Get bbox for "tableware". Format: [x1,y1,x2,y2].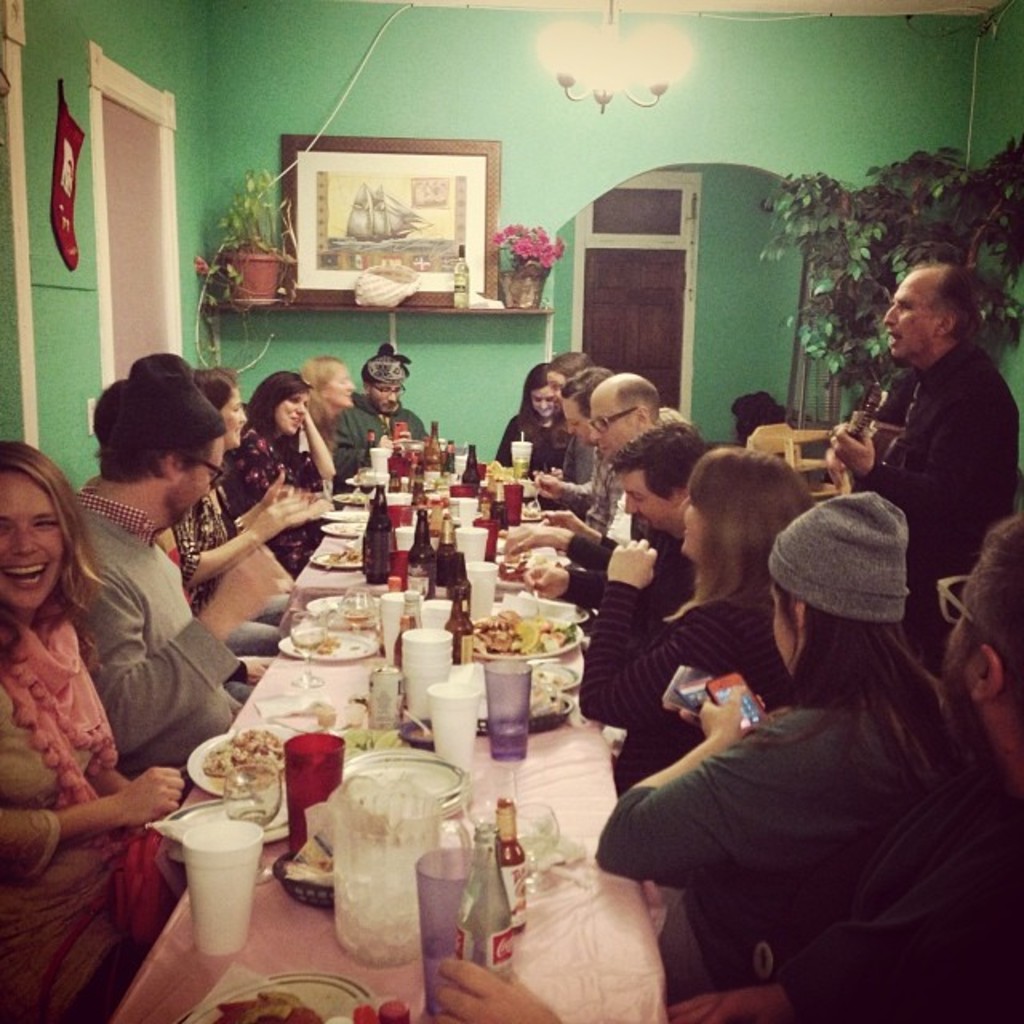
[394,714,435,754].
